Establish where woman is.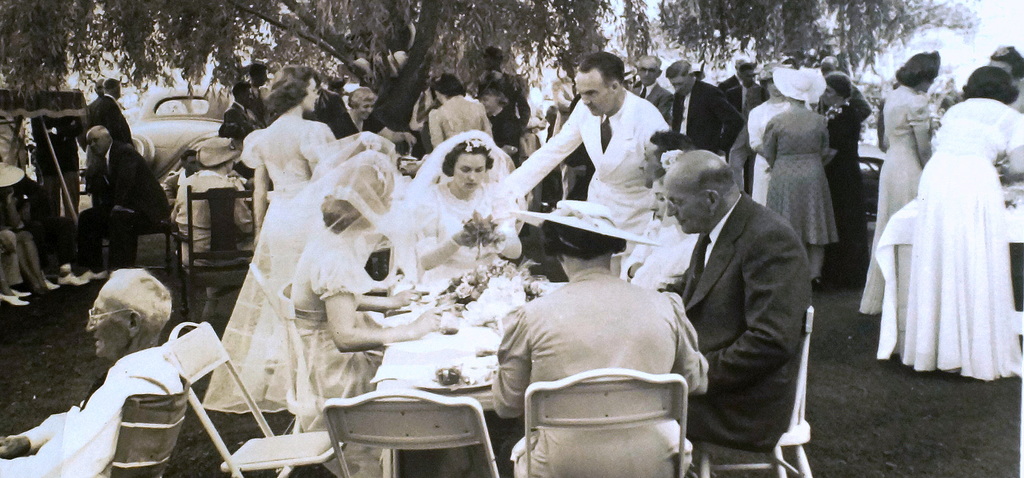
Established at (x1=403, y1=131, x2=526, y2=295).
